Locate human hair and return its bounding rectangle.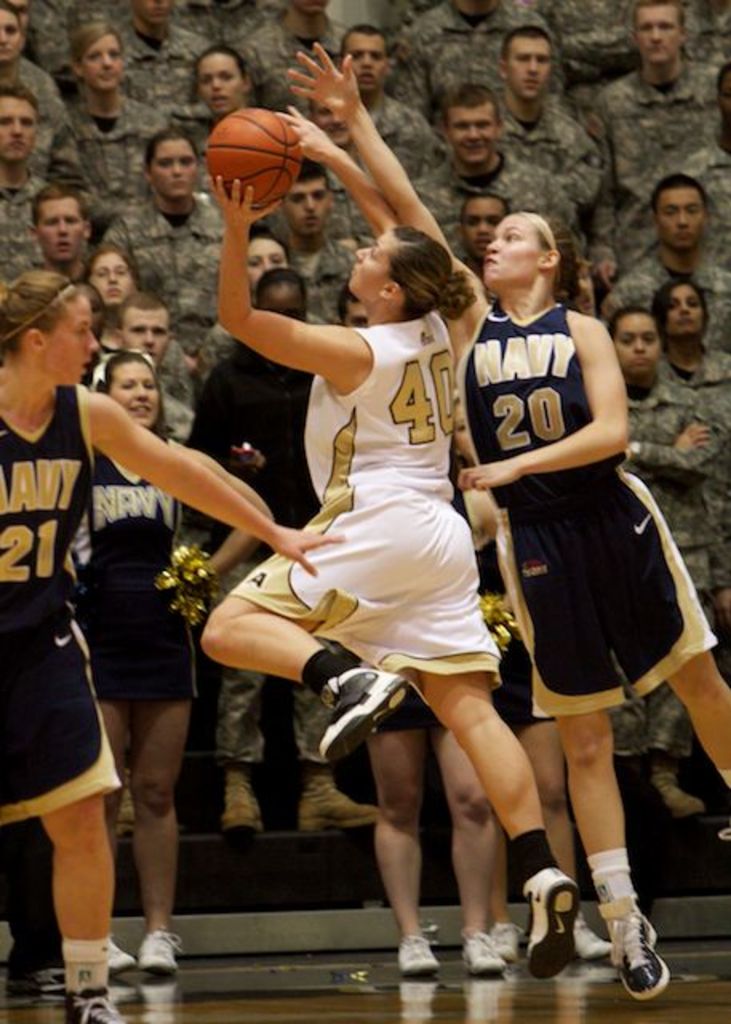
Rect(91, 347, 163, 430).
